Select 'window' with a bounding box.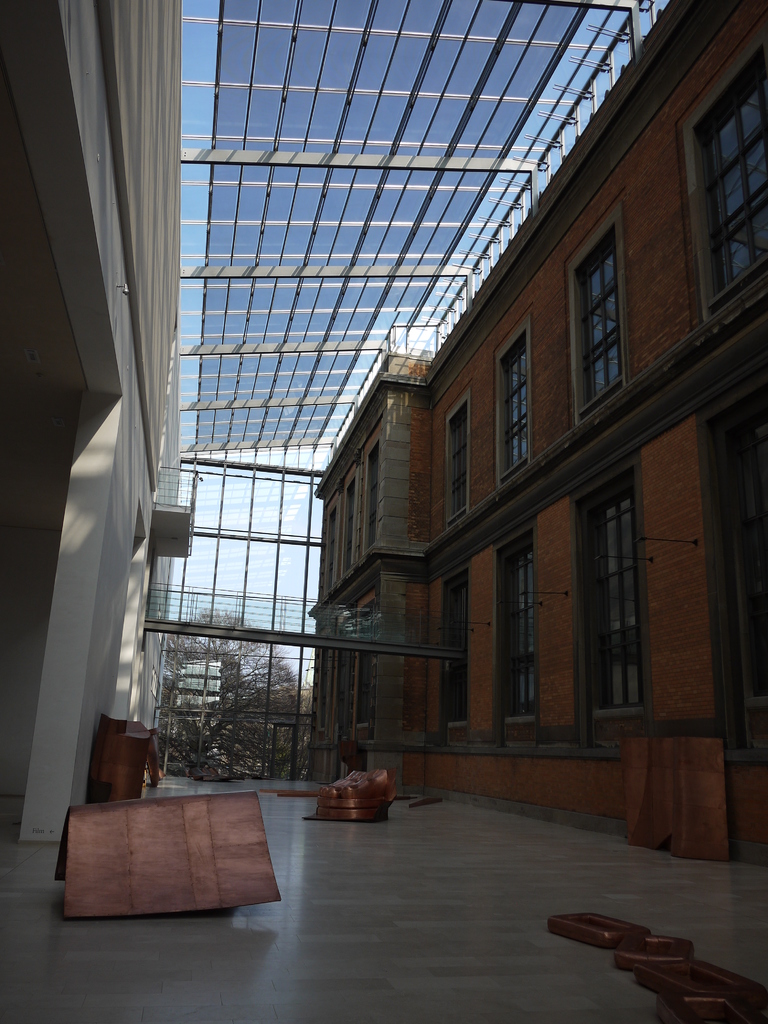
bbox=(490, 314, 530, 481).
